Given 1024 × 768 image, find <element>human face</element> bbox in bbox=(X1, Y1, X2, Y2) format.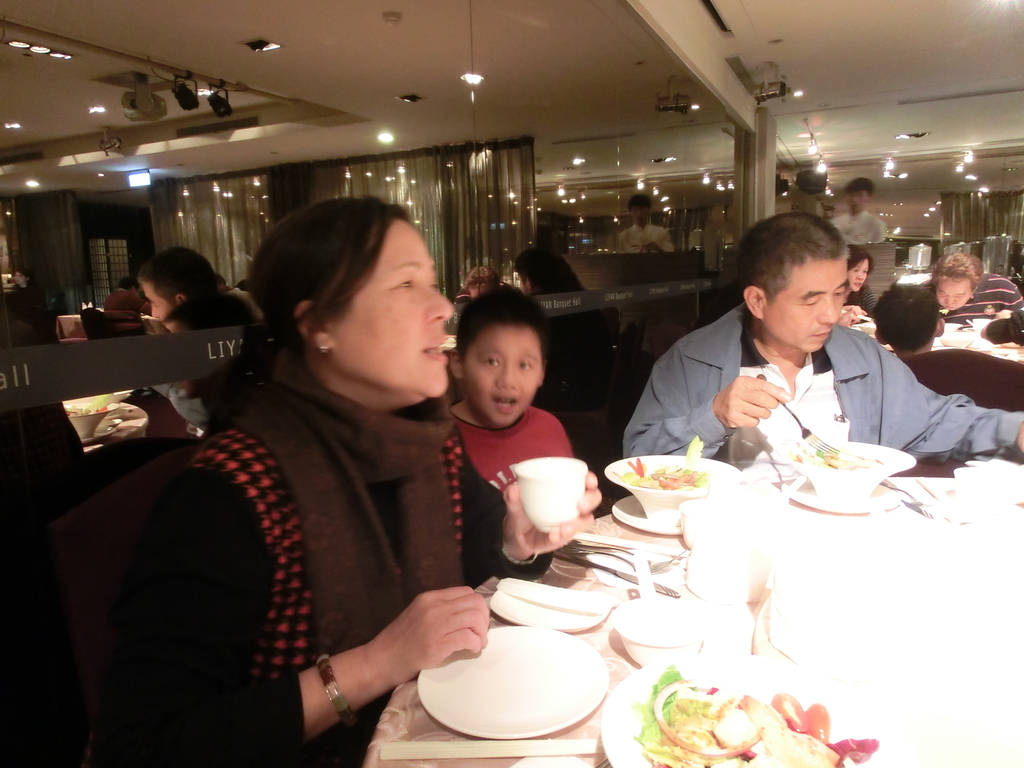
bbox=(463, 330, 541, 426).
